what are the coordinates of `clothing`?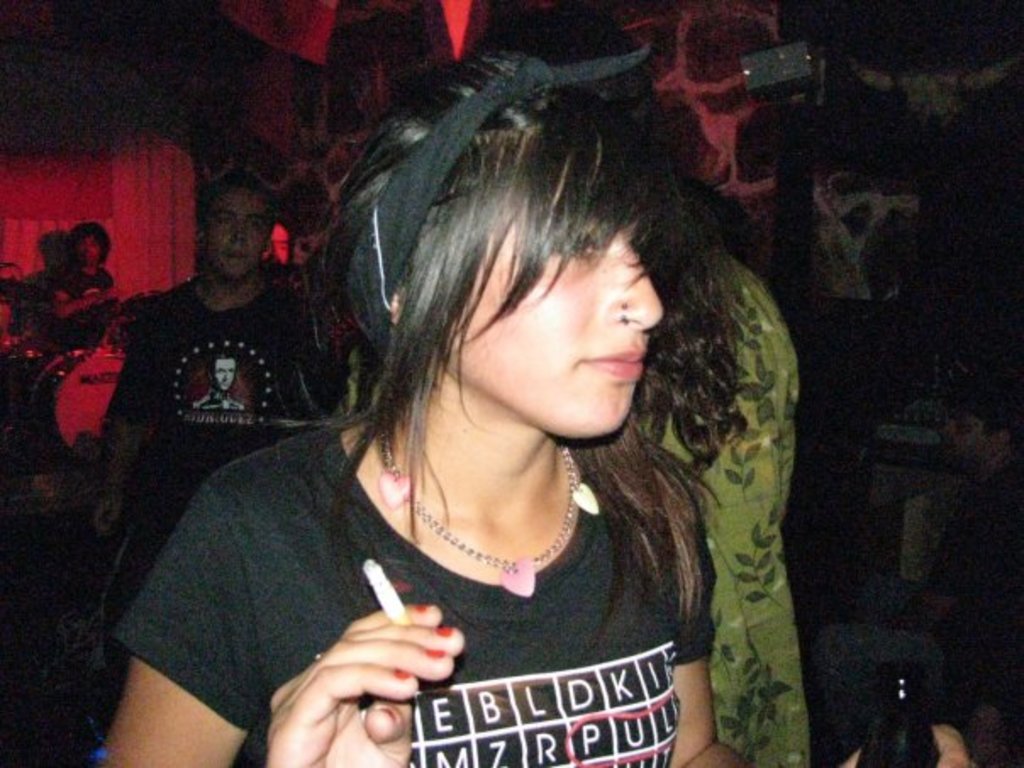
crop(56, 266, 105, 303).
